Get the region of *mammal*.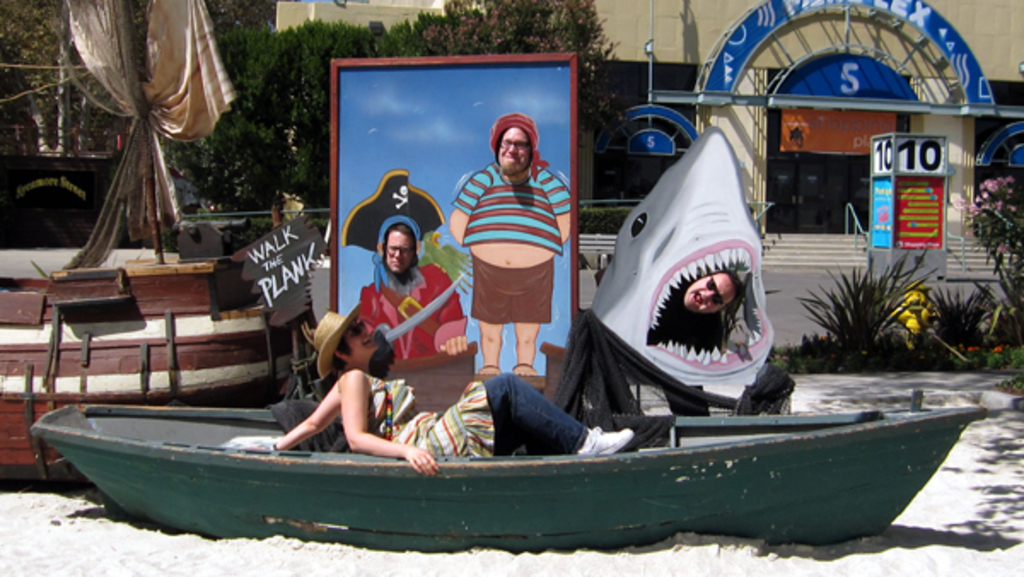
(x1=649, y1=275, x2=732, y2=425).
